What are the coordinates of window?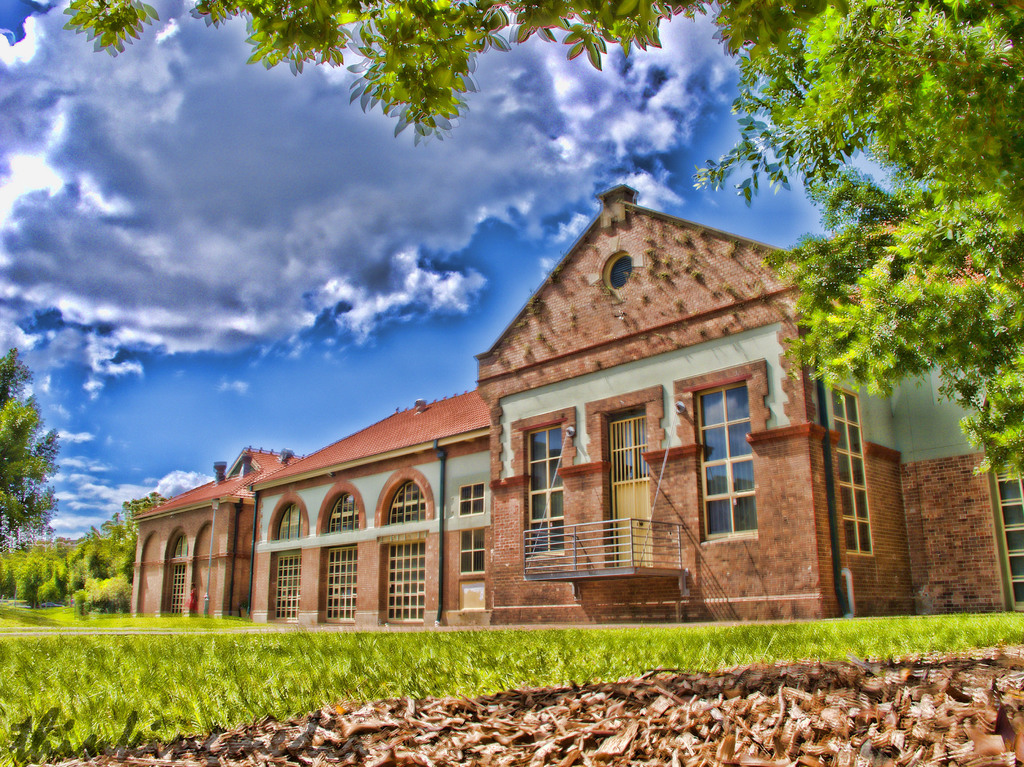
left=993, top=462, right=1023, bottom=621.
